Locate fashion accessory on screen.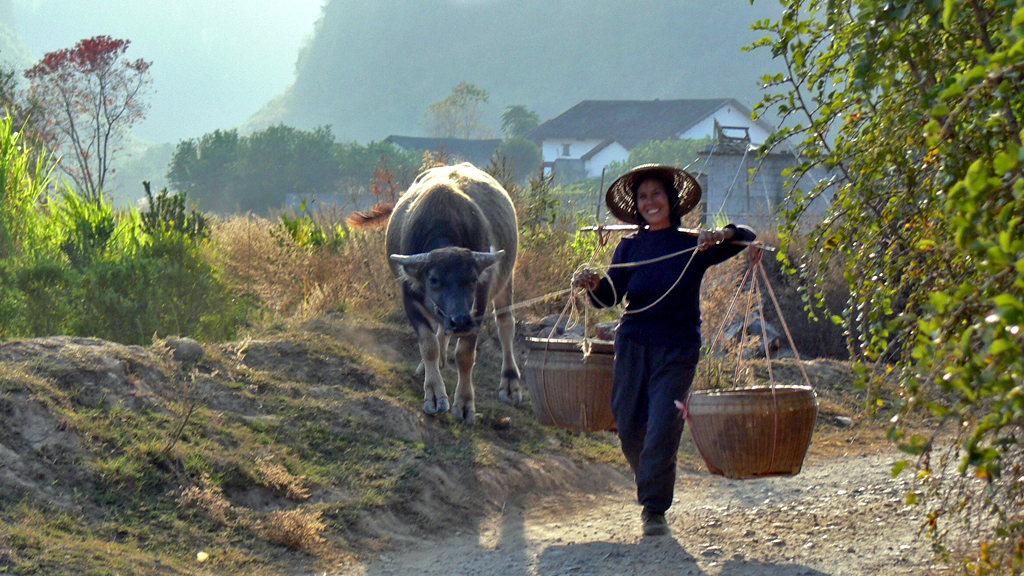
On screen at <box>643,510,670,533</box>.
